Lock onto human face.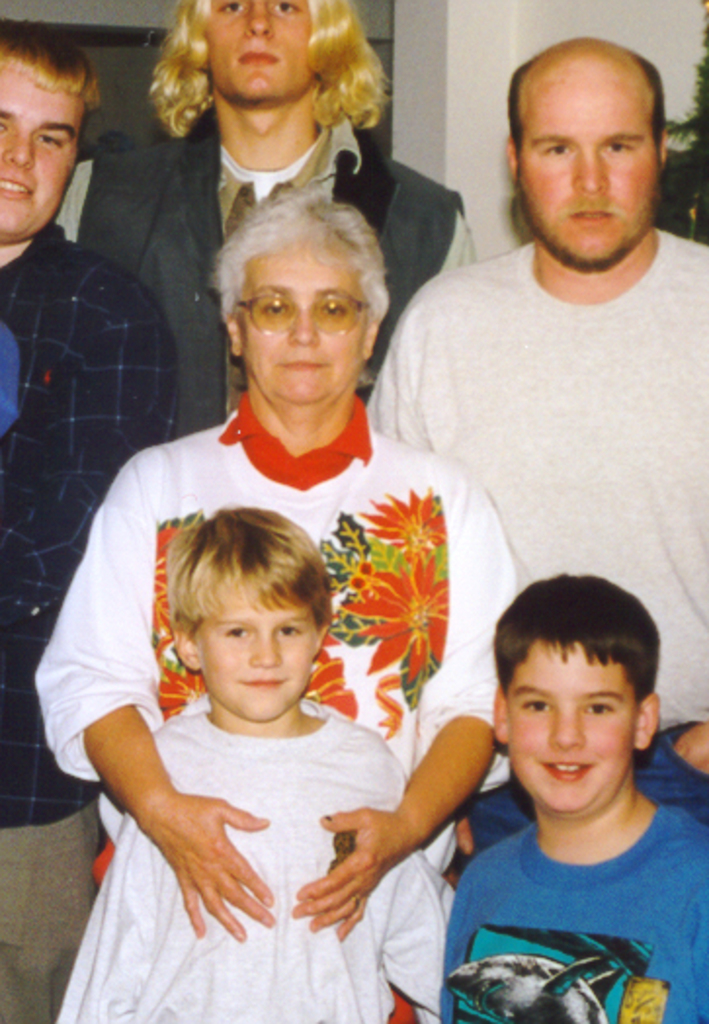
Locked: <bbox>0, 68, 84, 242</bbox>.
